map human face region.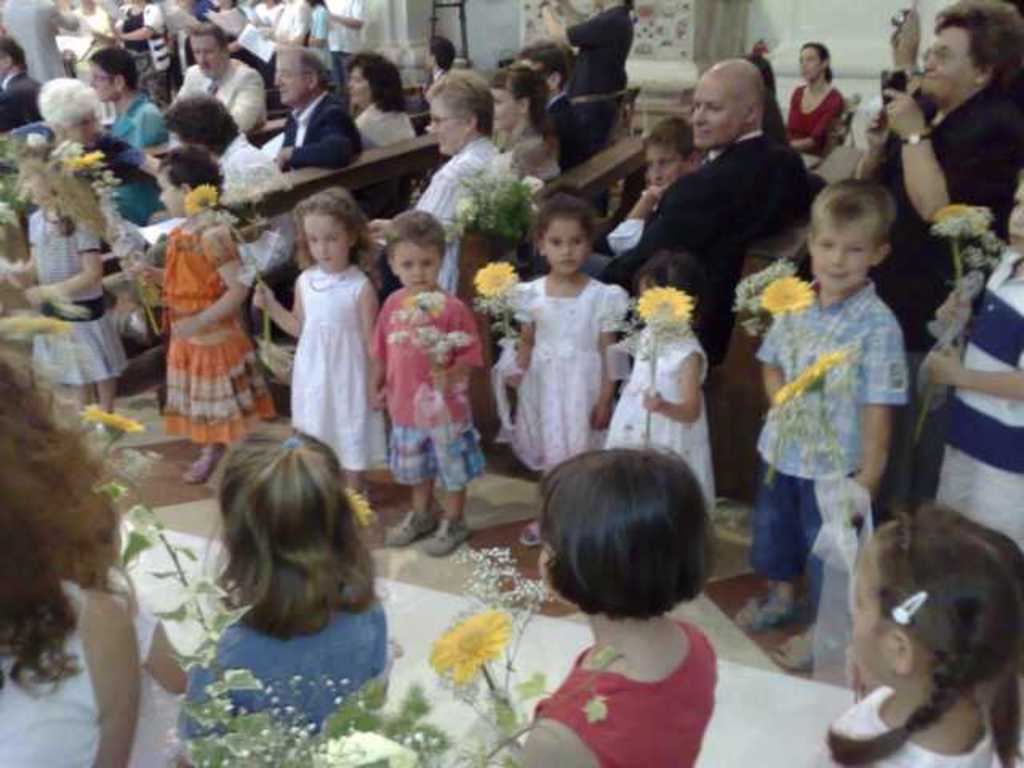
Mapped to 347:67:368:106.
